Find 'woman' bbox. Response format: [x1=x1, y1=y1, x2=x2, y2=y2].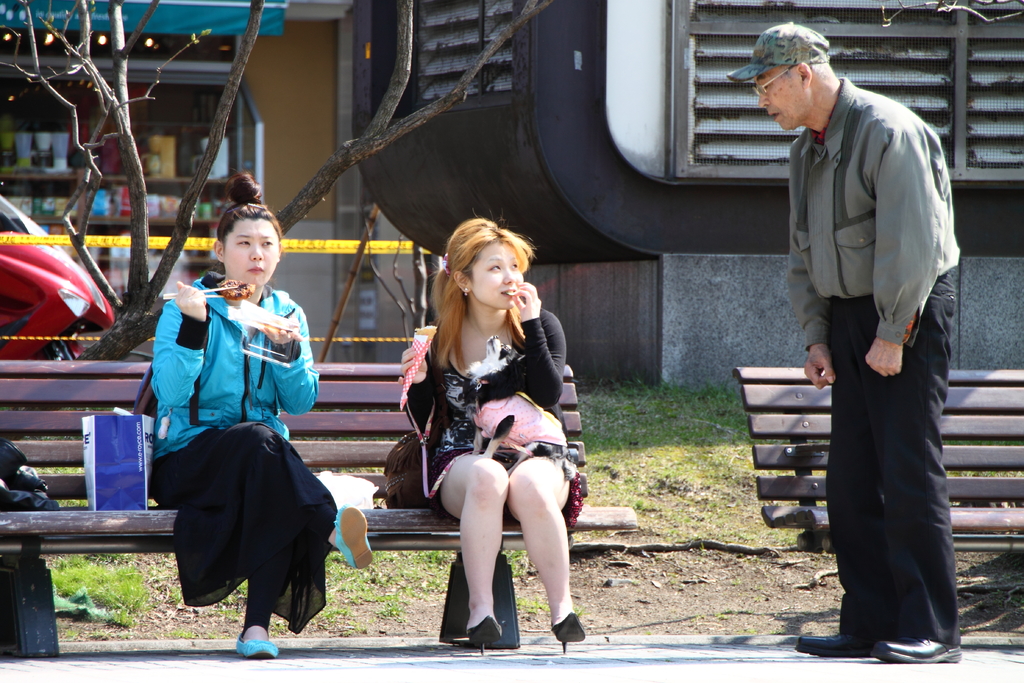
[x1=381, y1=217, x2=590, y2=660].
